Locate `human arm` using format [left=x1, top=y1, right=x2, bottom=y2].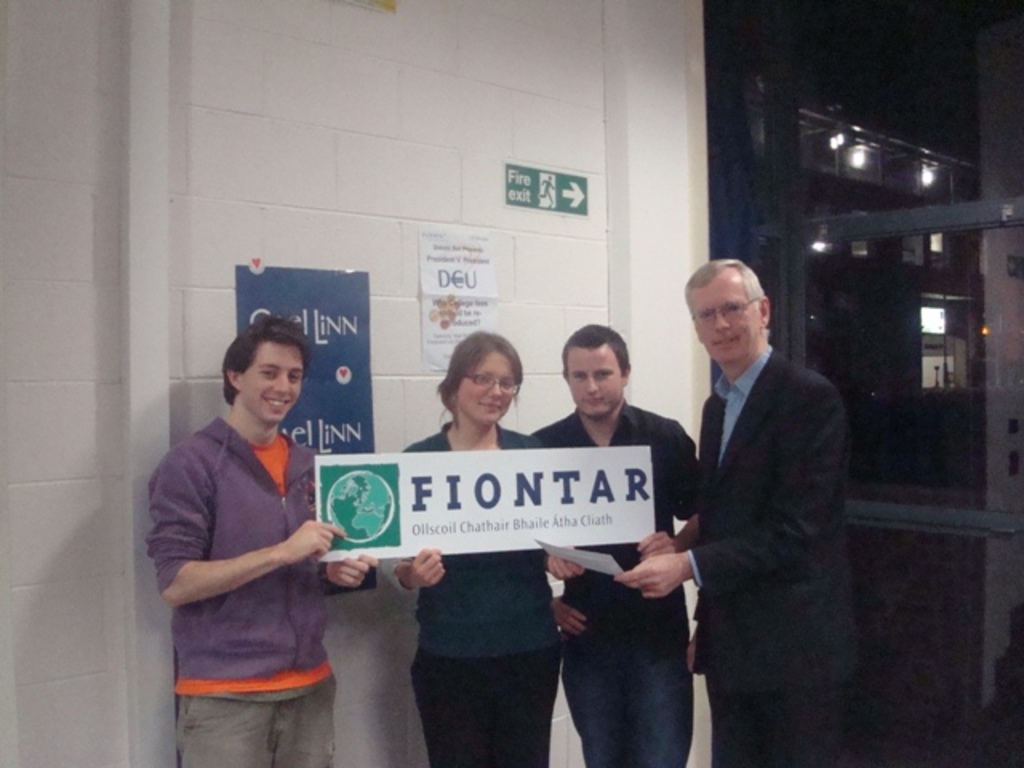
[left=610, top=378, right=851, bottom=605].
